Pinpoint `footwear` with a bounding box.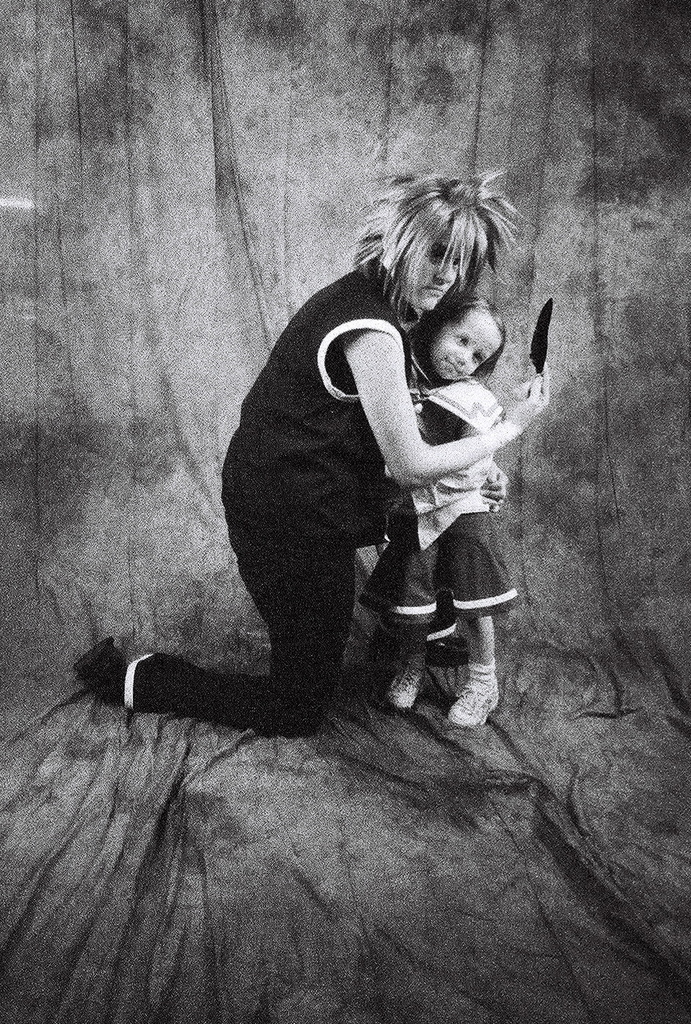
[396,640,439,714].
